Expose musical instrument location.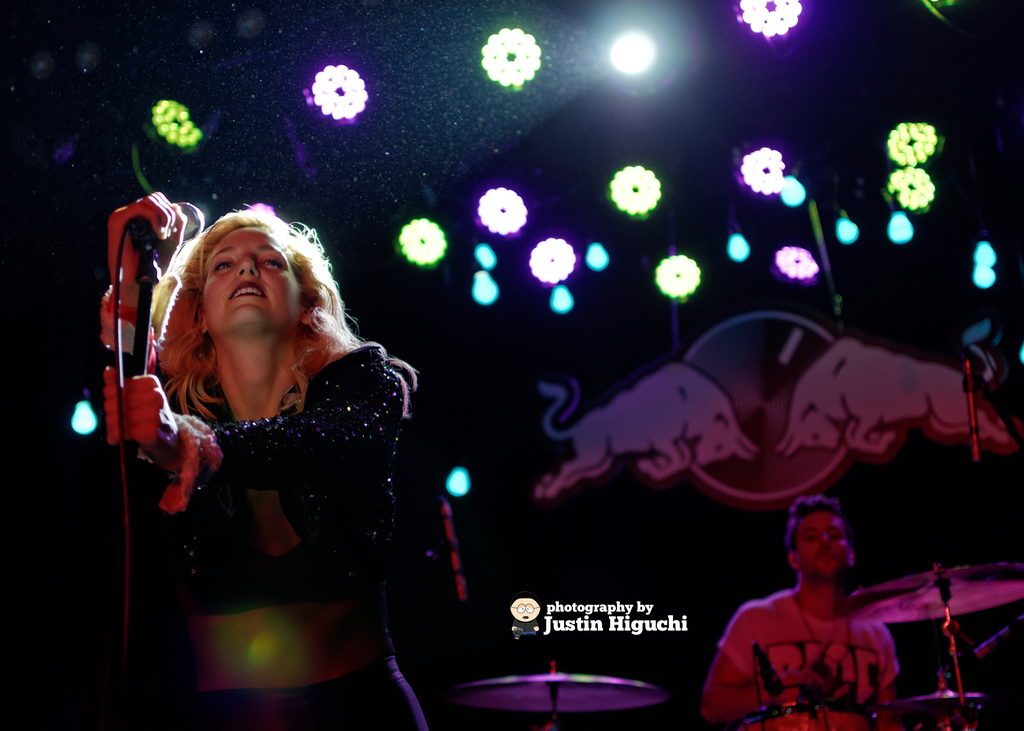
Exposed at [left=826, top=568, right=1023, bottom=624].
